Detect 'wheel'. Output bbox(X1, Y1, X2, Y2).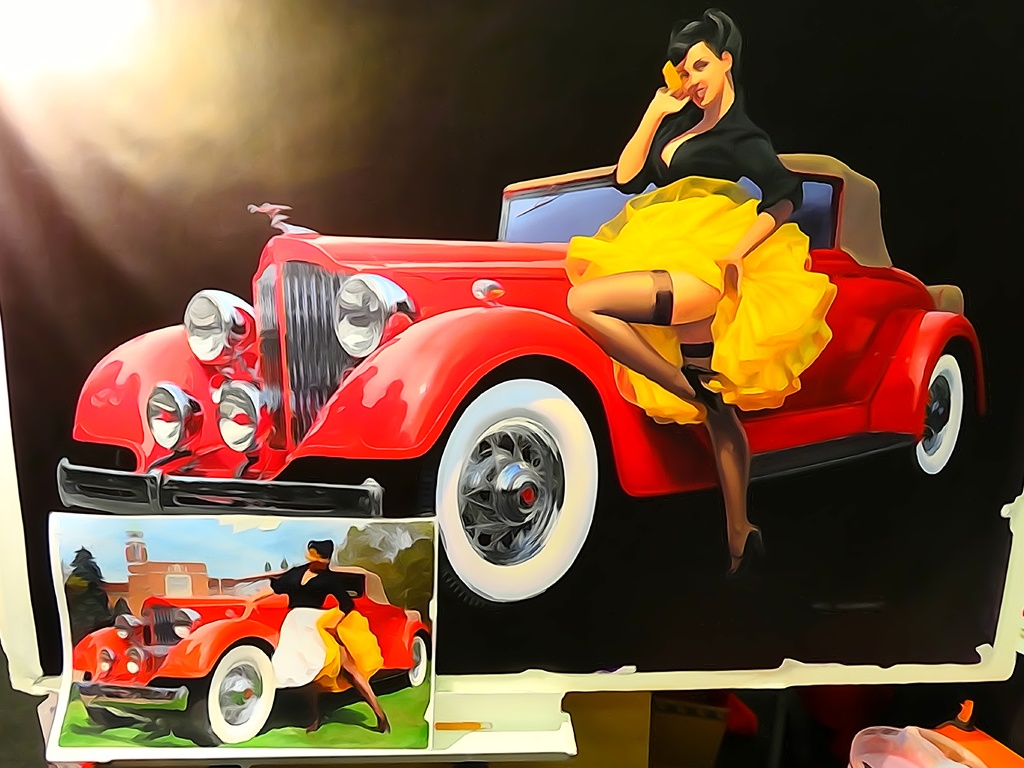
bbox(187, 641, 276, 749).
